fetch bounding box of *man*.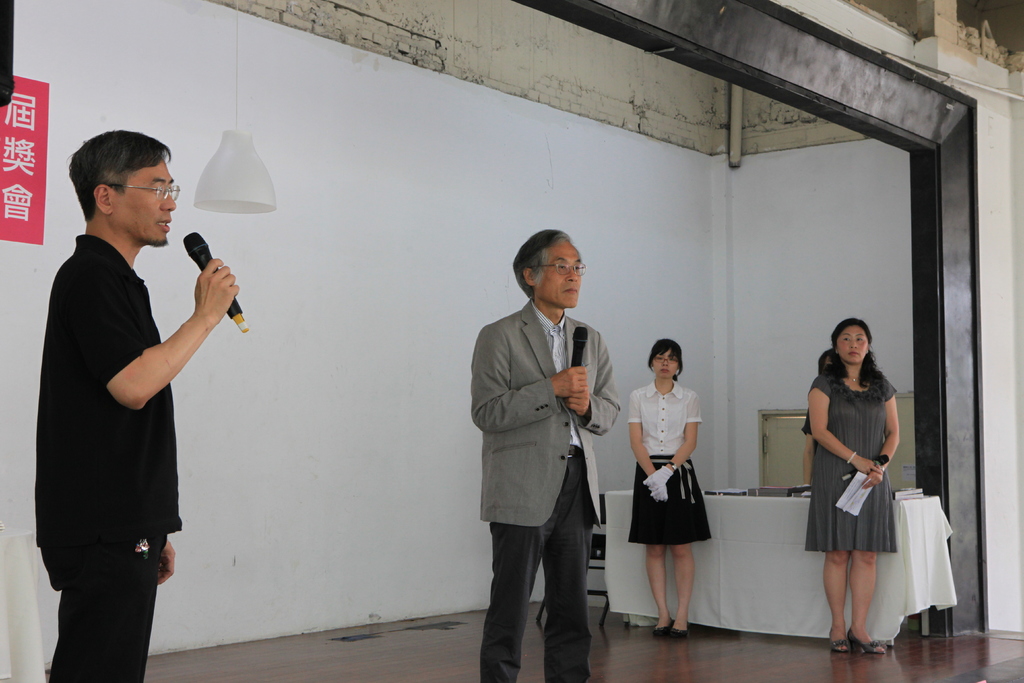
Bbox: select_region(468, 227, 620, 682).
